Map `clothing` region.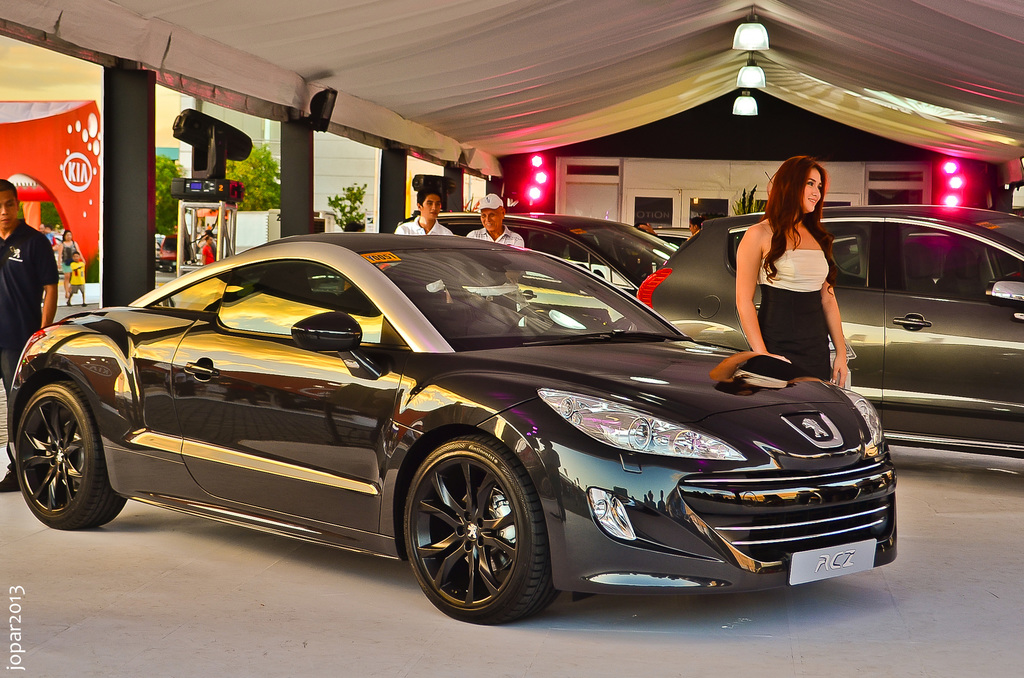
Mapped to box=[467, 226, 528, 246].
